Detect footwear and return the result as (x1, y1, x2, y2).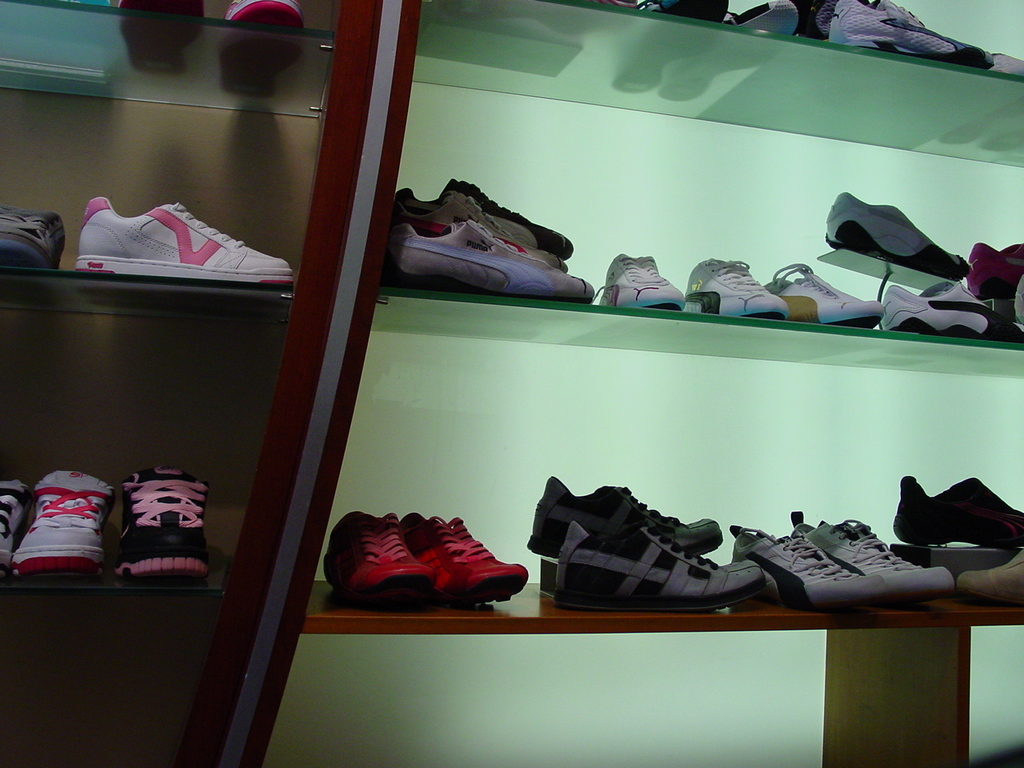
(117, 465, 215, 579).
